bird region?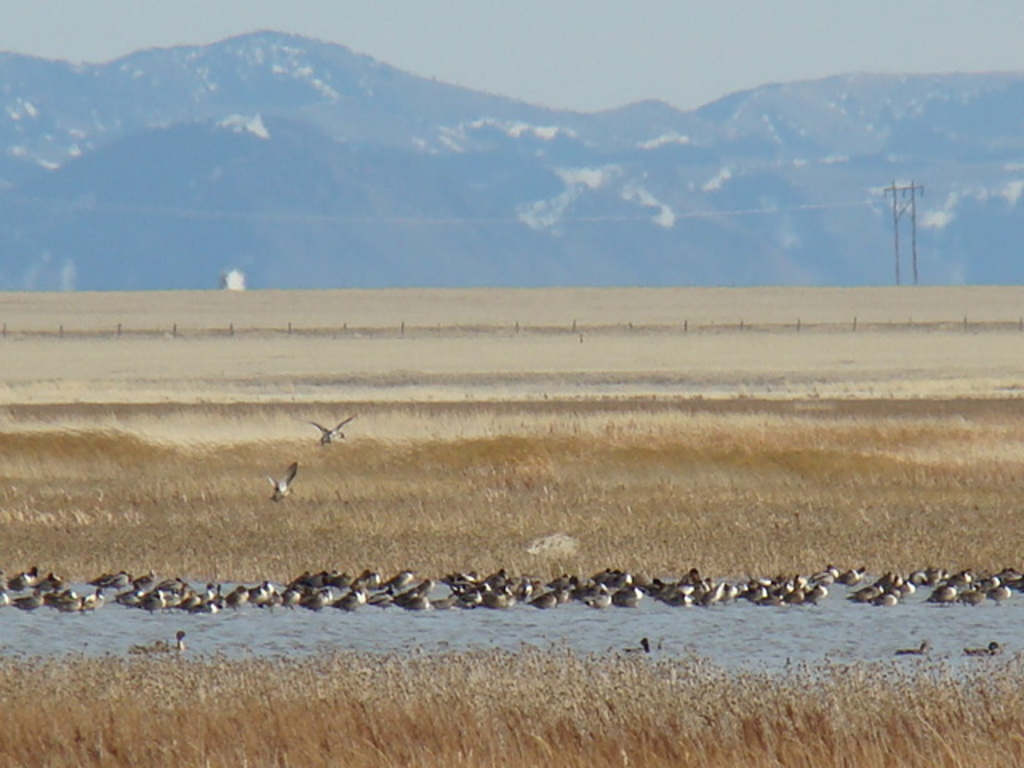
829, 565, 870, 578
